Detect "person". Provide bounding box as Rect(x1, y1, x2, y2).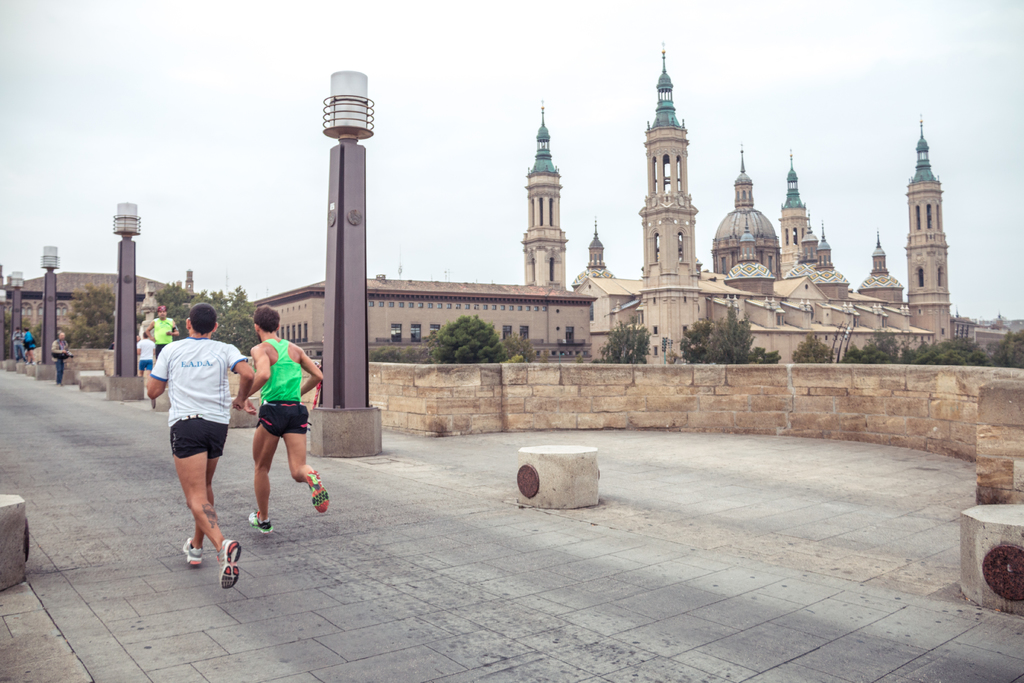
Rect(11, 326, 25, 360).
